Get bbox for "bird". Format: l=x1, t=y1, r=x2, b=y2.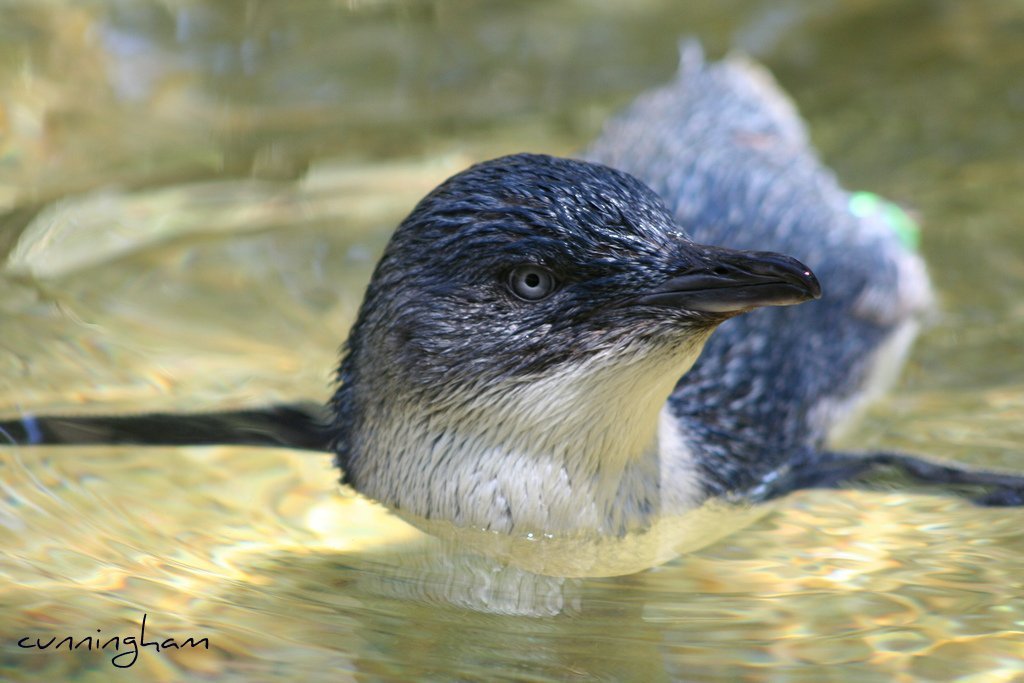
l=0, t=28, r=1023, b=582.
